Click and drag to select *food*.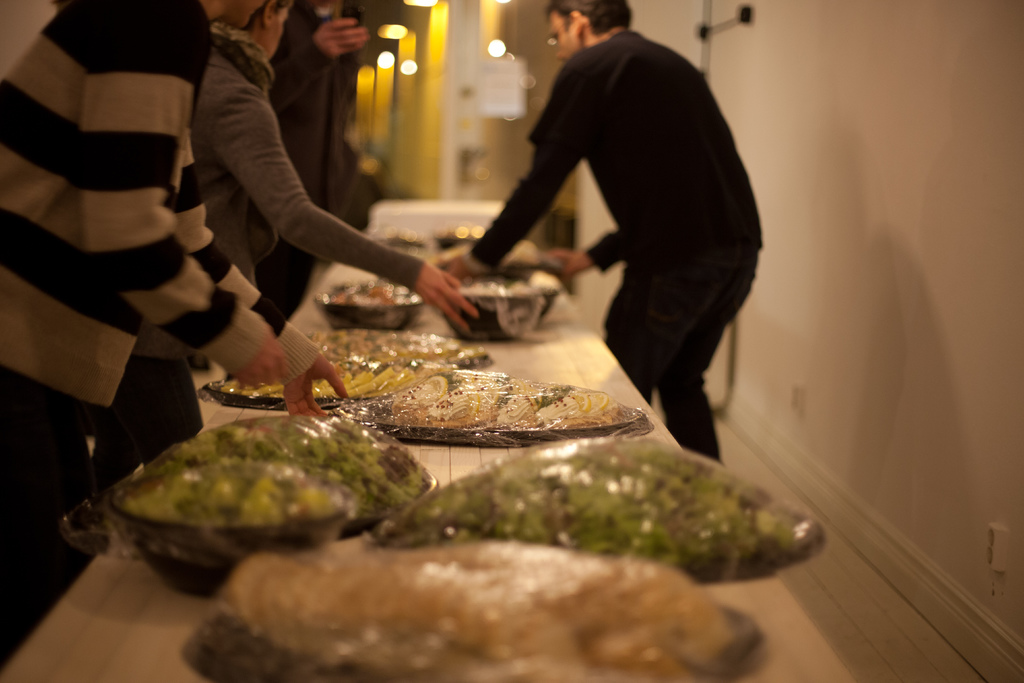
Selection: 221:545:729:682.
